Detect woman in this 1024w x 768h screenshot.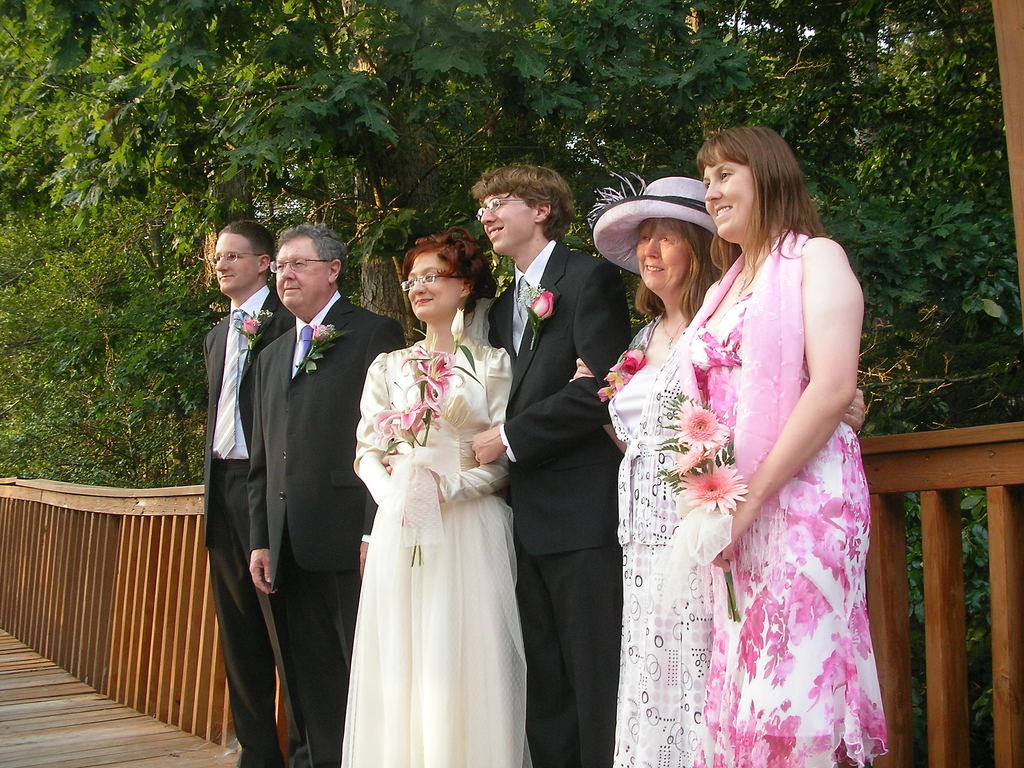
Detection: 329 221 531 767.
